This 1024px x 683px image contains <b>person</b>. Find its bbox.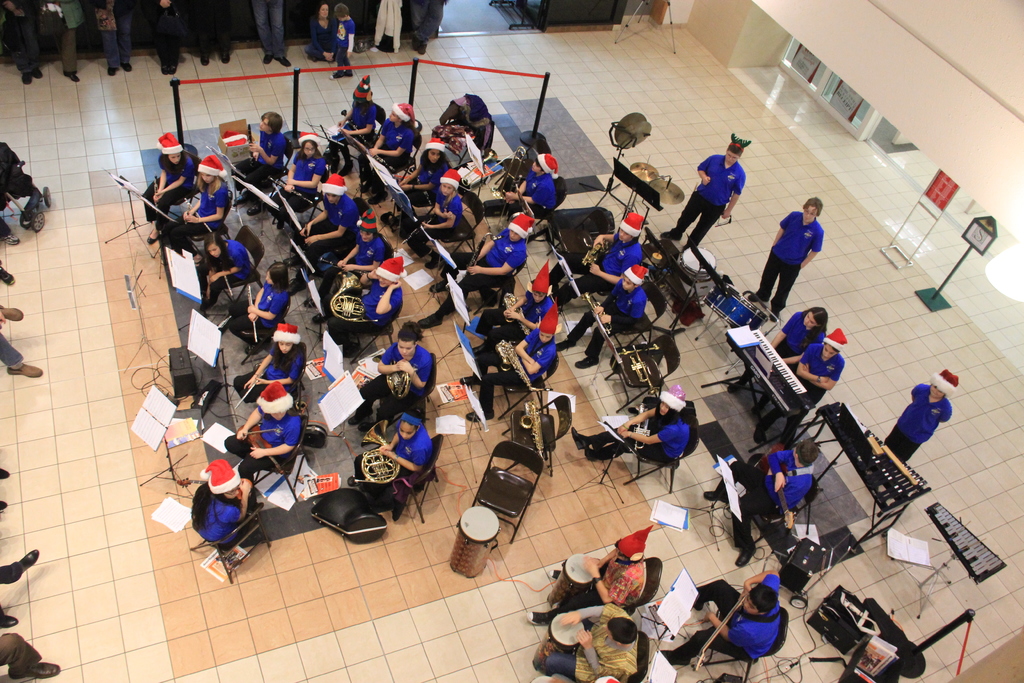
[0, 547, 42, 629].
